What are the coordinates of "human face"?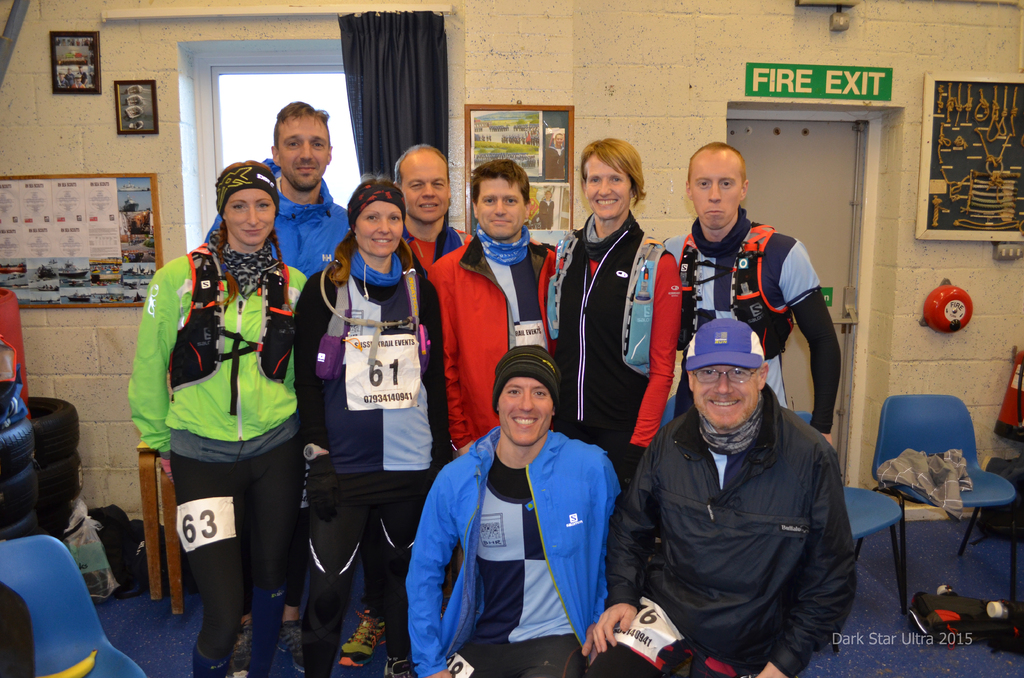
(left=499, top=375, right=554, bottom=446).
